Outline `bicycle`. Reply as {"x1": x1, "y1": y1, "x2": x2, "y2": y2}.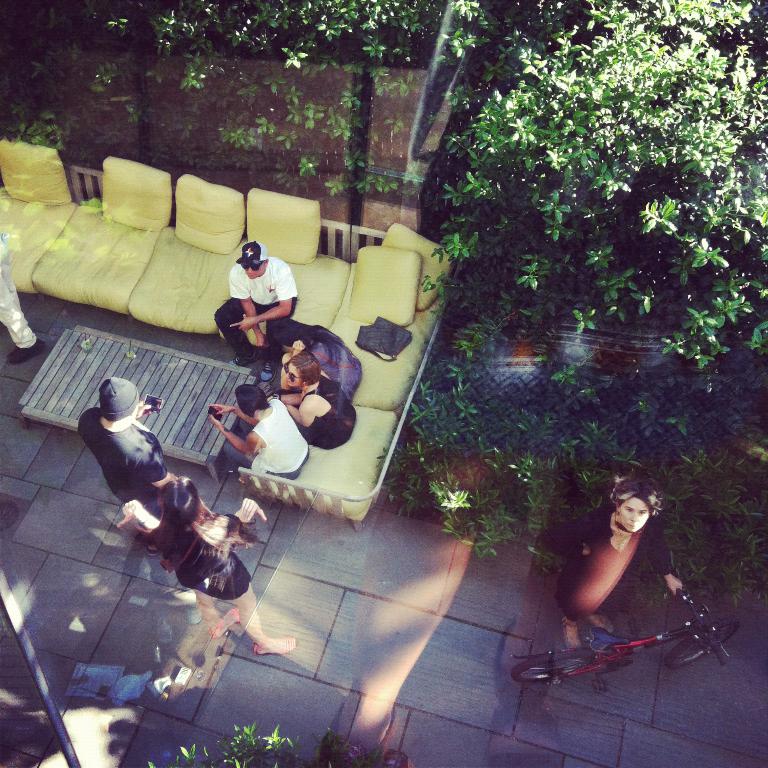
{"x1": 500, "y1": 580, "x2": 744, "y2": 706}.
